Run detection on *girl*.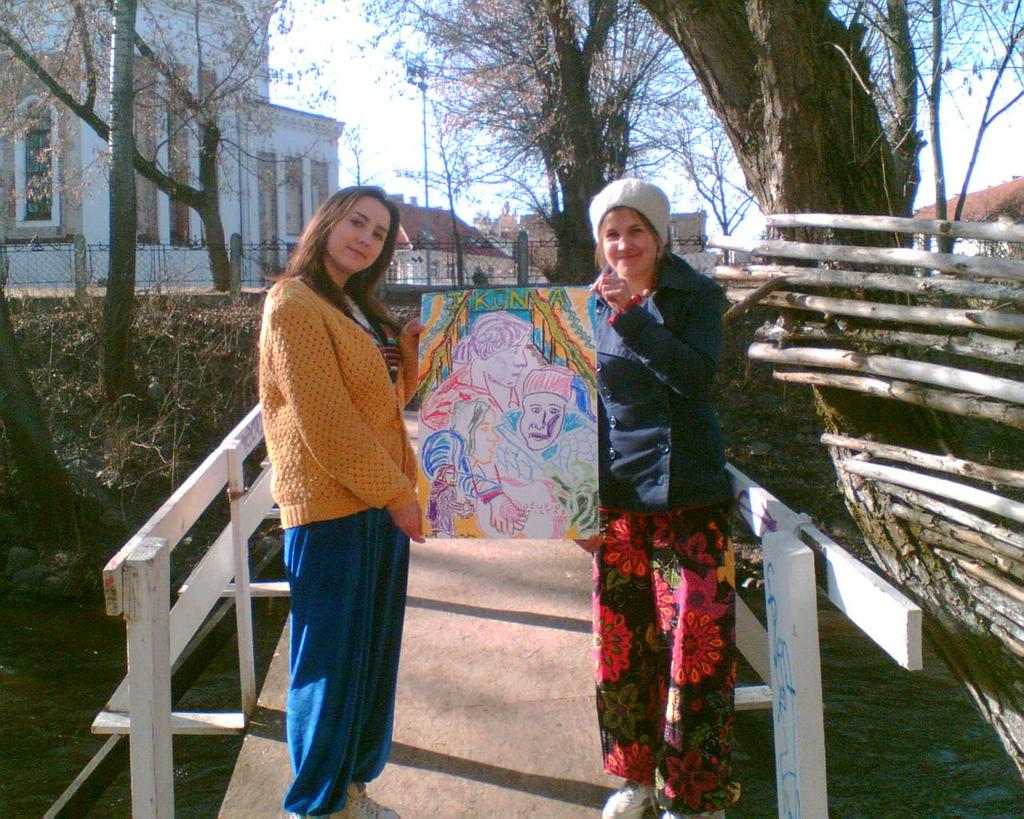
Result: <box>258,186,420,818</box>.
